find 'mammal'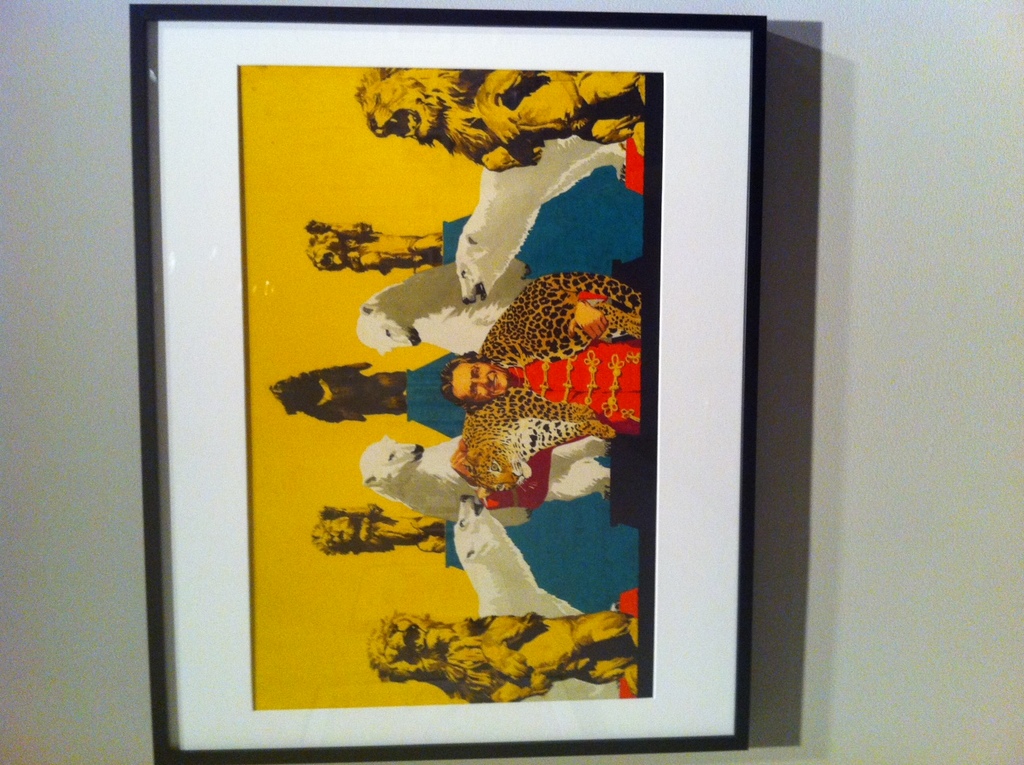
<bbox>269, 357, 412, 424</bbox>
